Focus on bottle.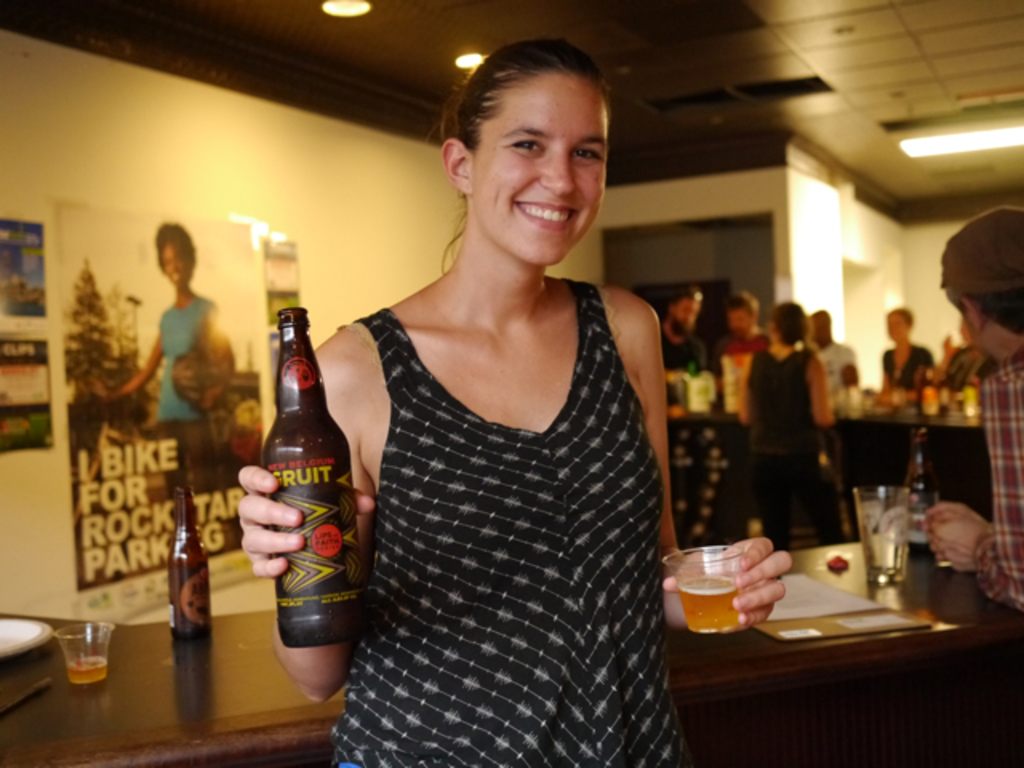
Focused at detection(155, 461, 211, 637).
